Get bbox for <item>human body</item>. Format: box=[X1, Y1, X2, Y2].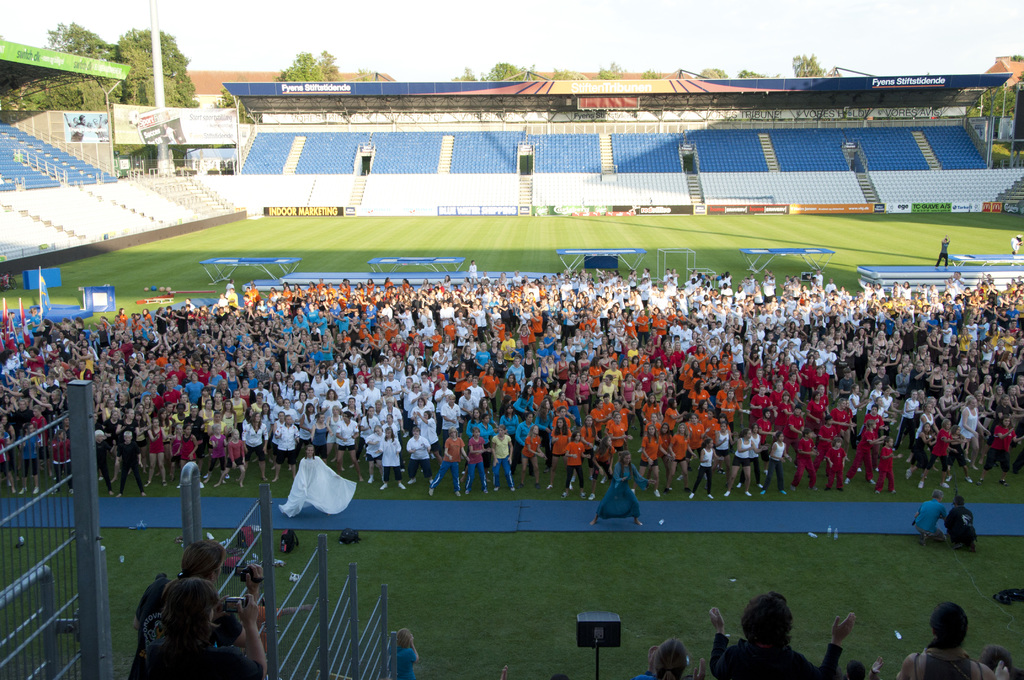
box=[724, 295, 737, 307].
